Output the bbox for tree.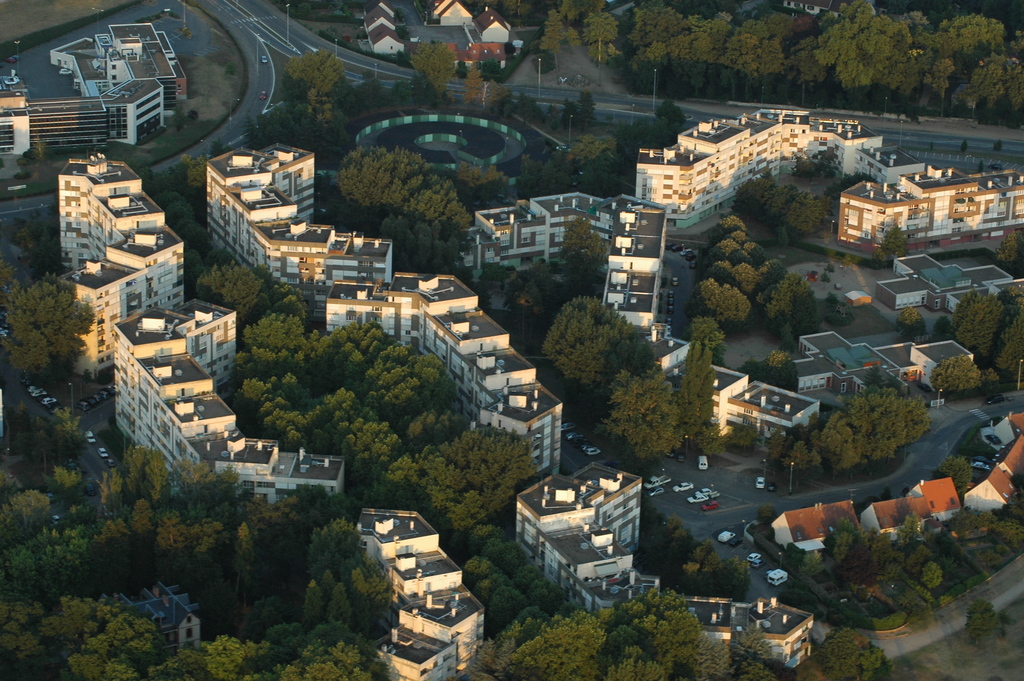
897 509 922 555.
